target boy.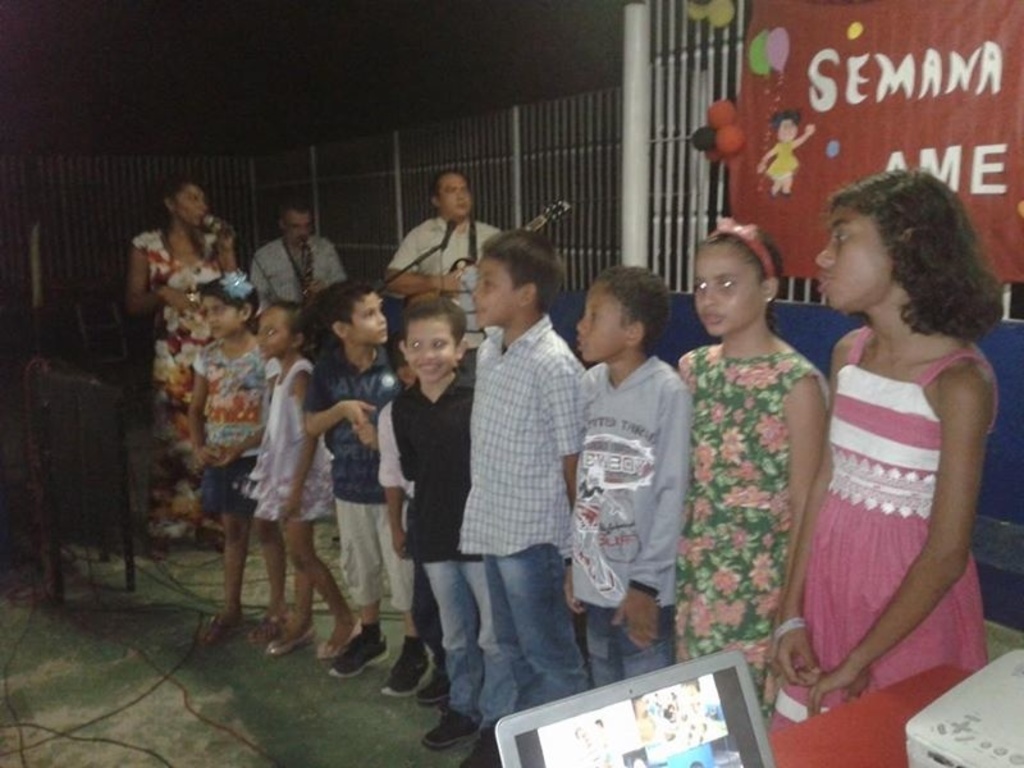
Target region: bbox=(393, 298, 486, 767).
